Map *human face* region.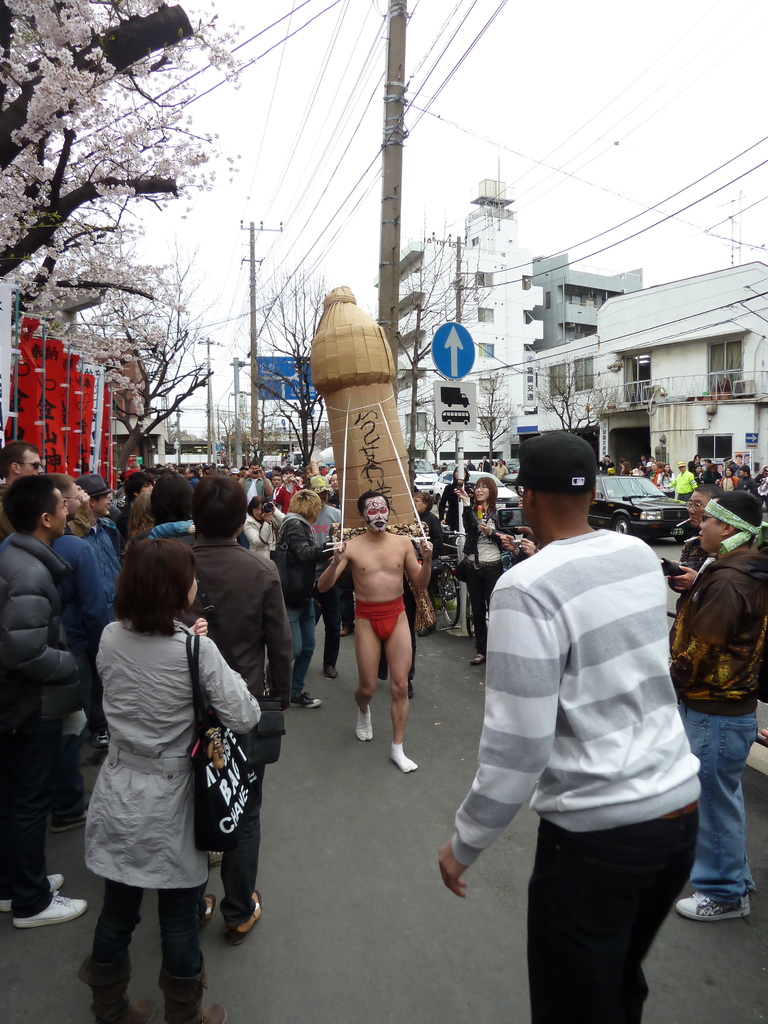
Mapped to [697, 508, 727, 547].
